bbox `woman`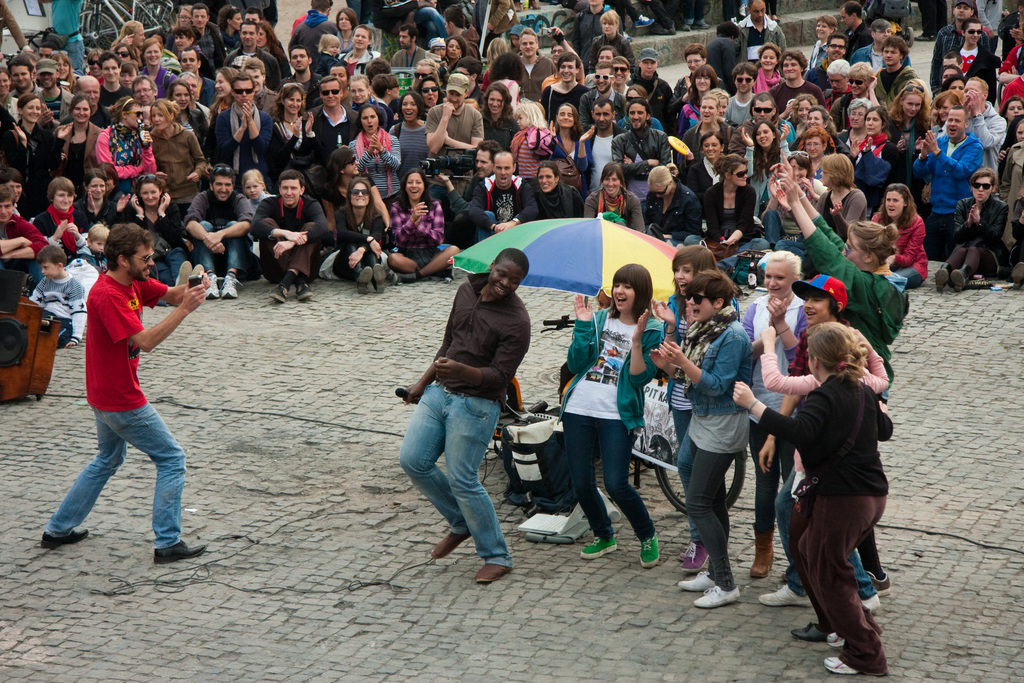
(416,37,472,80)
